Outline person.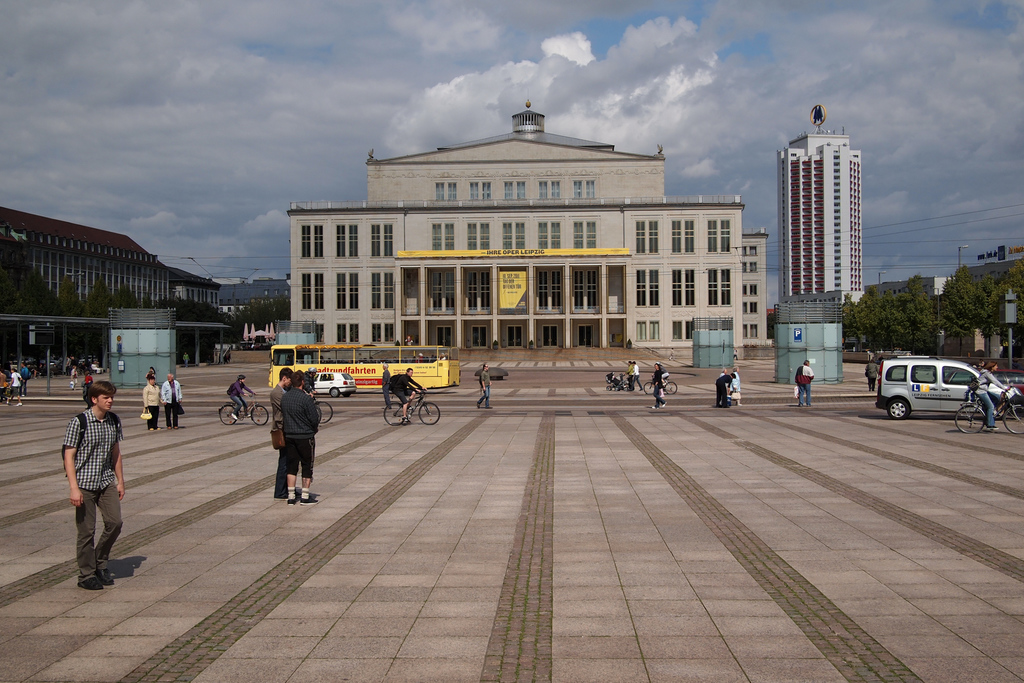
Outline: 792, 362, 819, 415.
